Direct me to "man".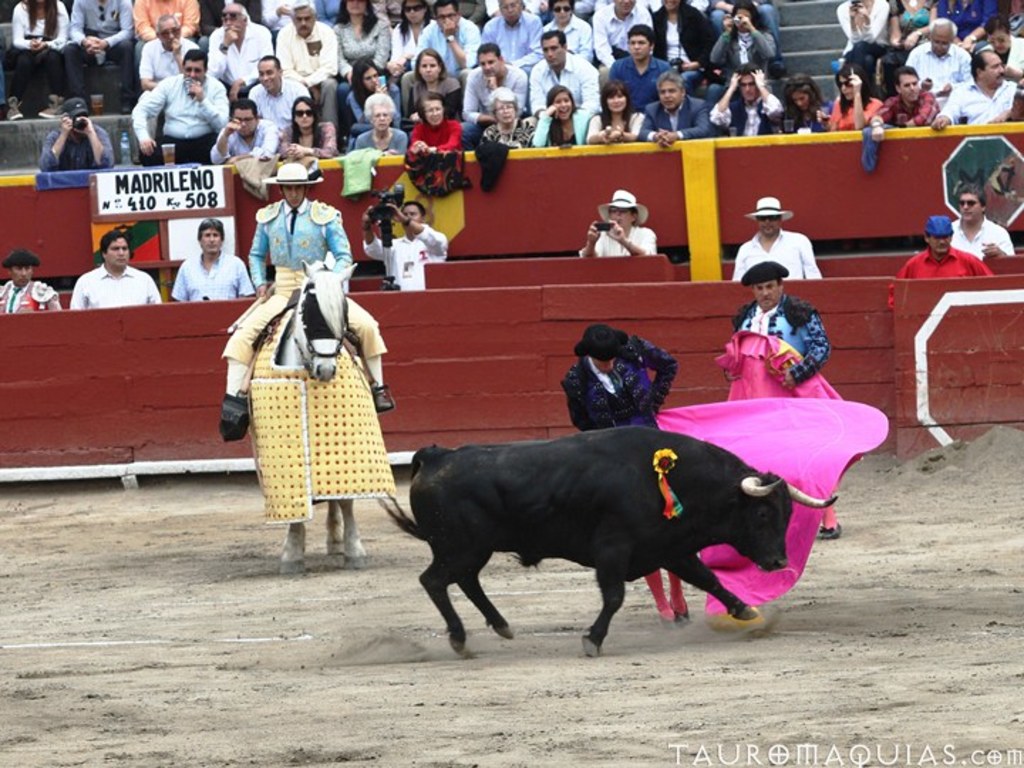
Direction: crop(593, 0, 649, 63).
